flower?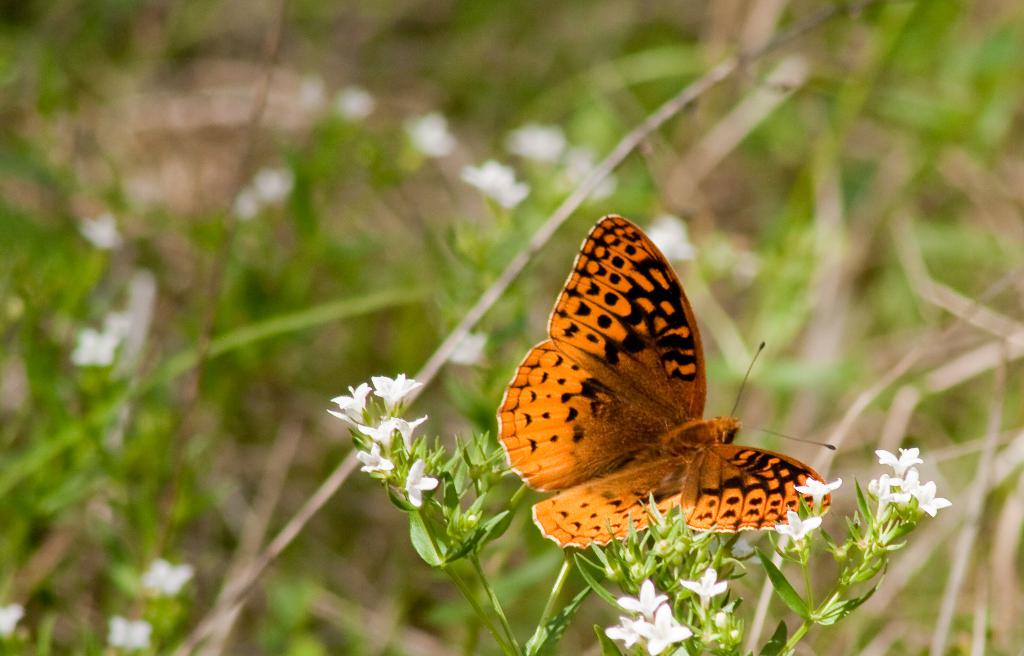
[614, 576, 668, 619]
